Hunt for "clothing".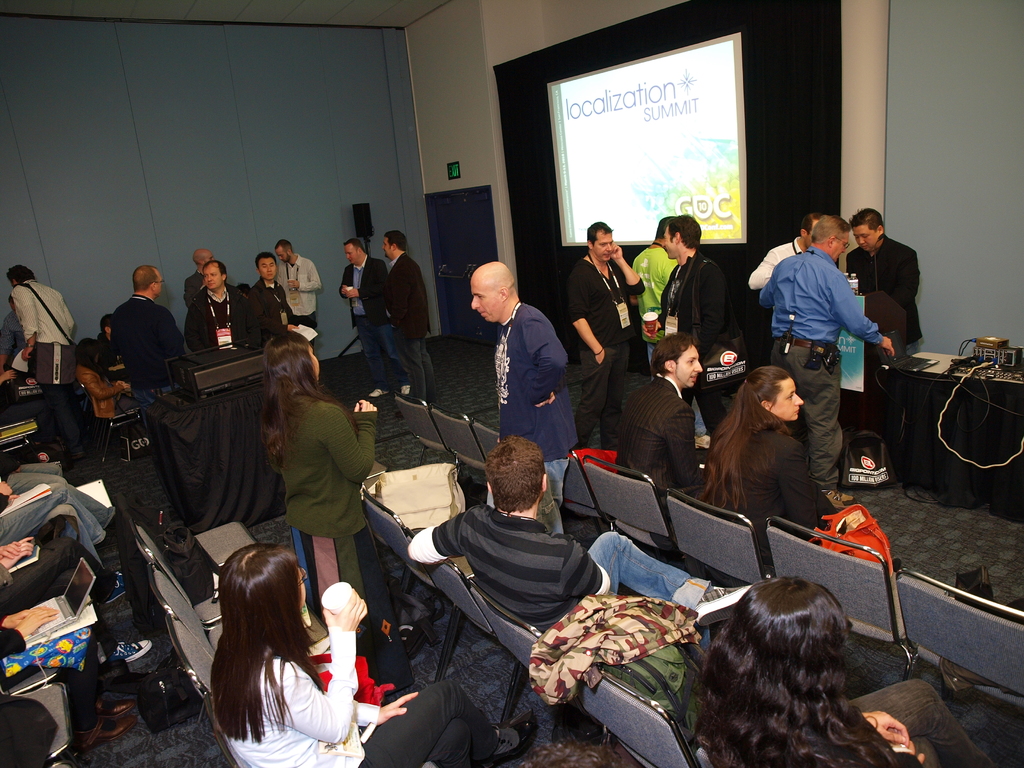
Hunted down at BBox(408, 504, 707, 639).
